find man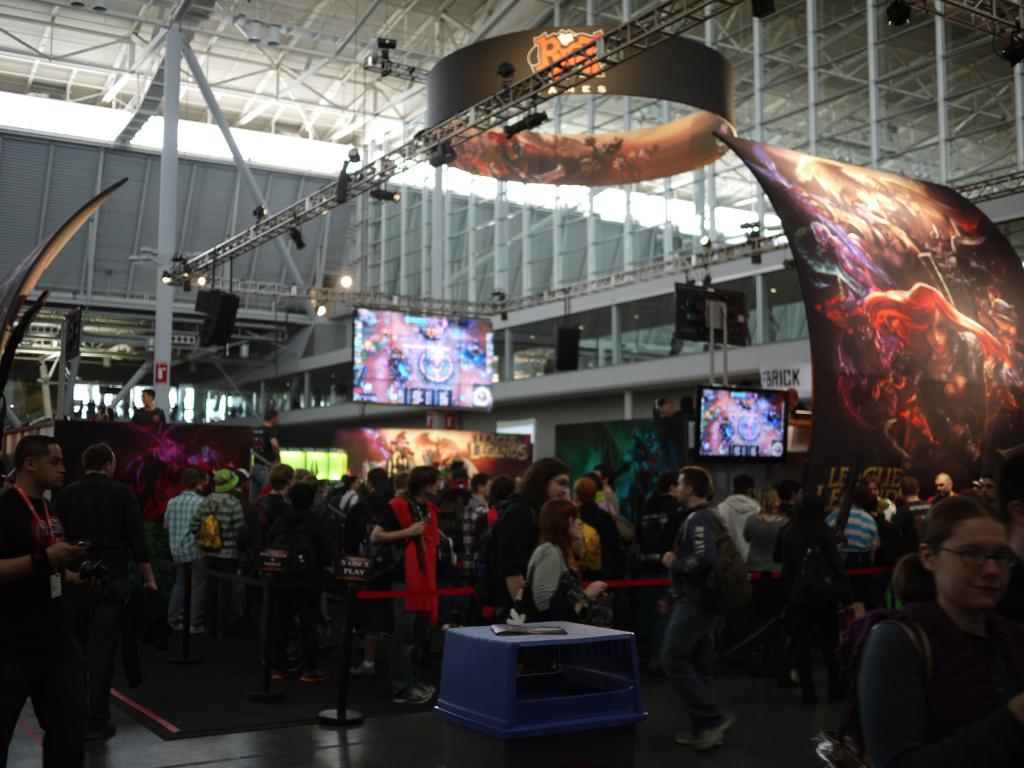
(left=131, top=391, right=167, bottom=424)
